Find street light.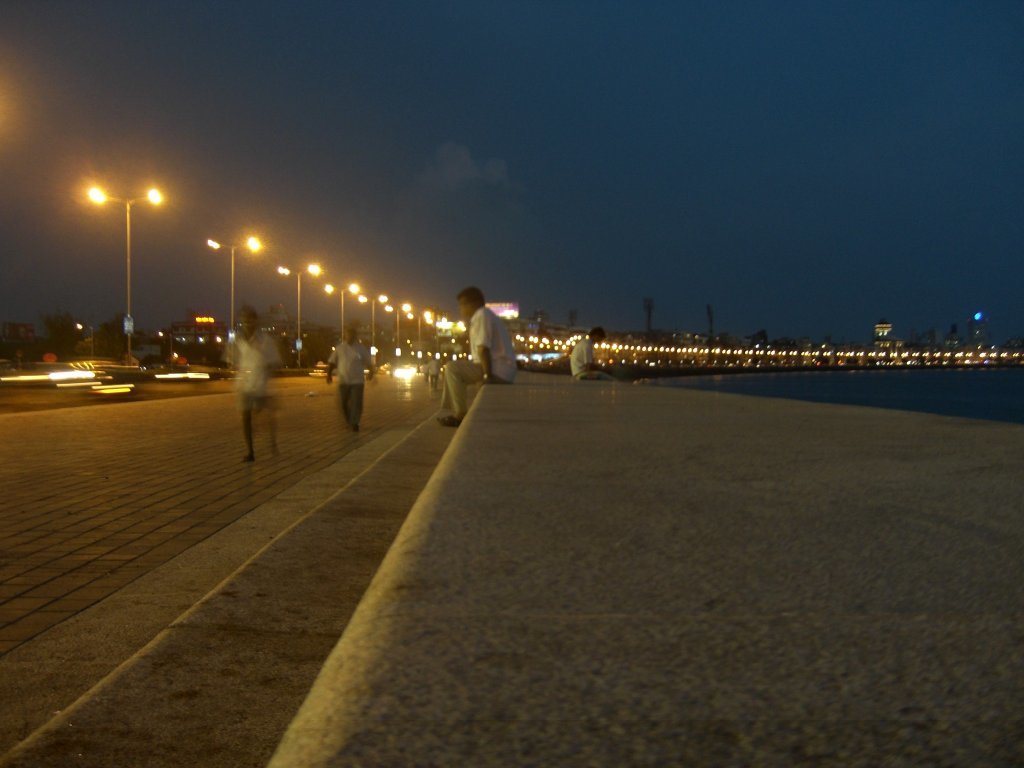
bbox=[656, 342, 665, 352].
